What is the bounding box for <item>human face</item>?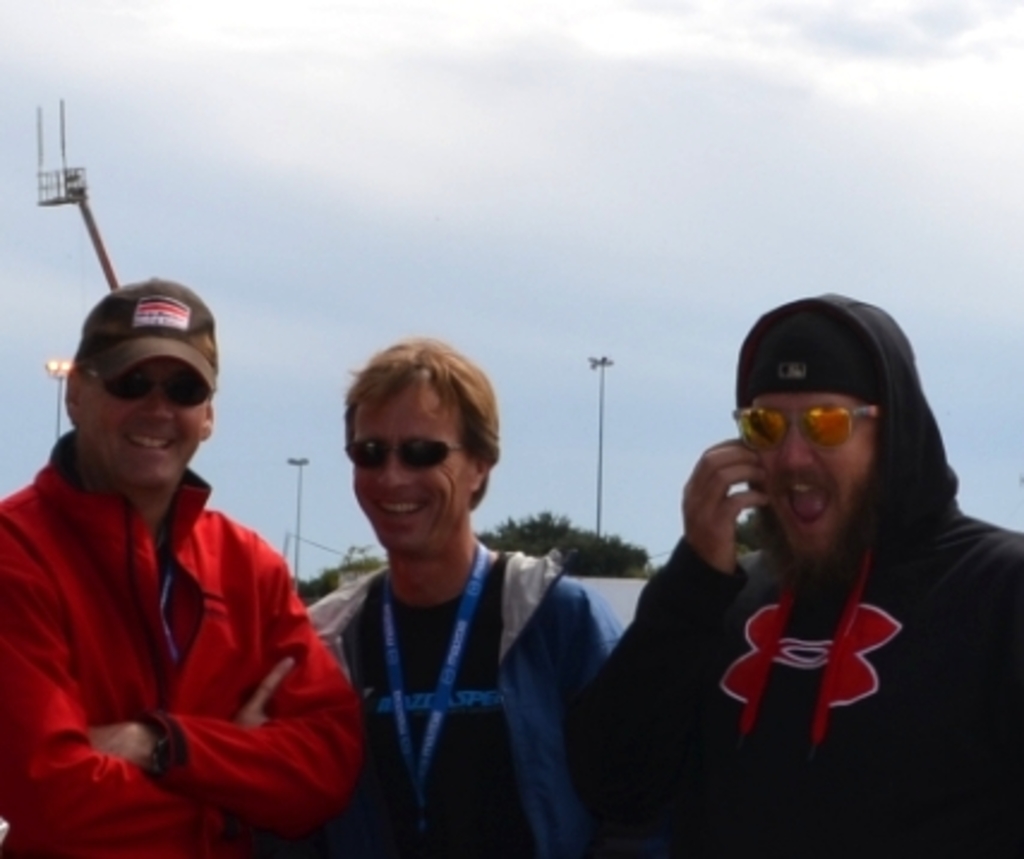
select_region(753, 379, 885, 559).
